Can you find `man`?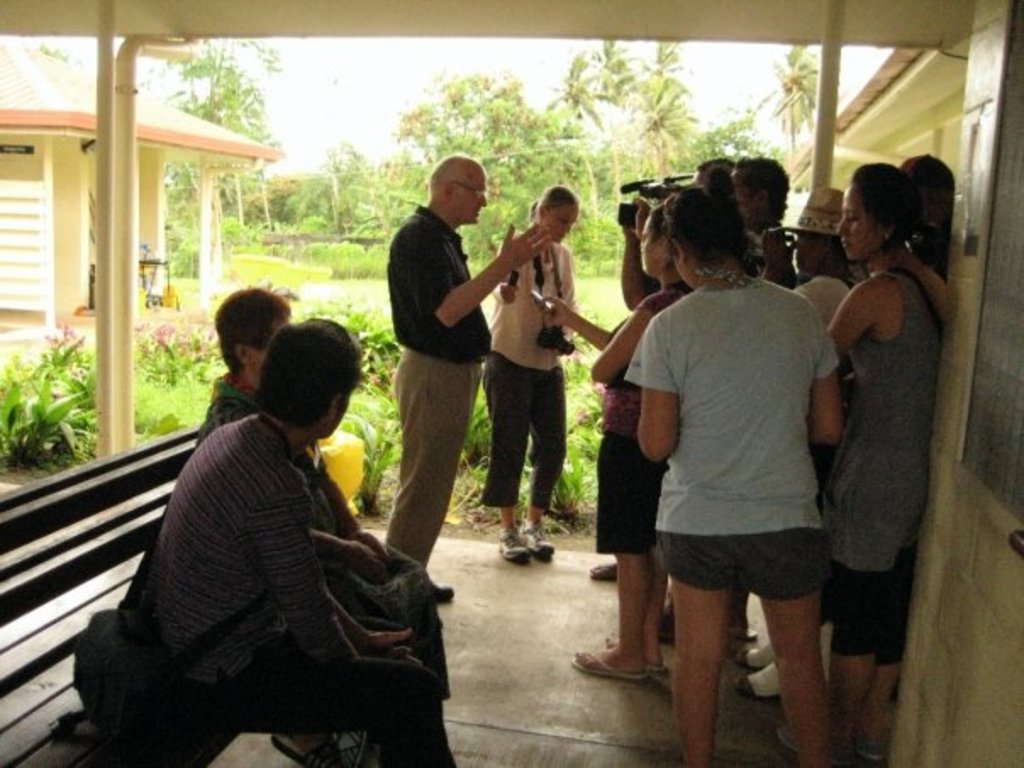
Yes, bounding box: 383,144,553,602.
